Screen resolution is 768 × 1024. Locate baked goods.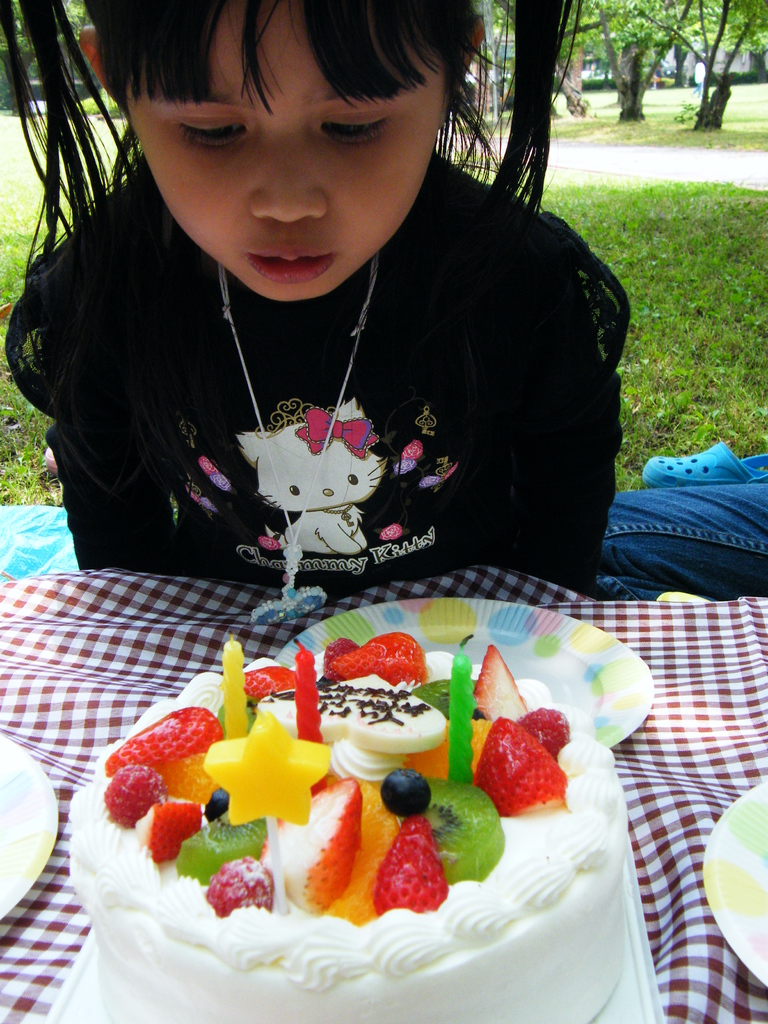
95, 636, 634, 995.
